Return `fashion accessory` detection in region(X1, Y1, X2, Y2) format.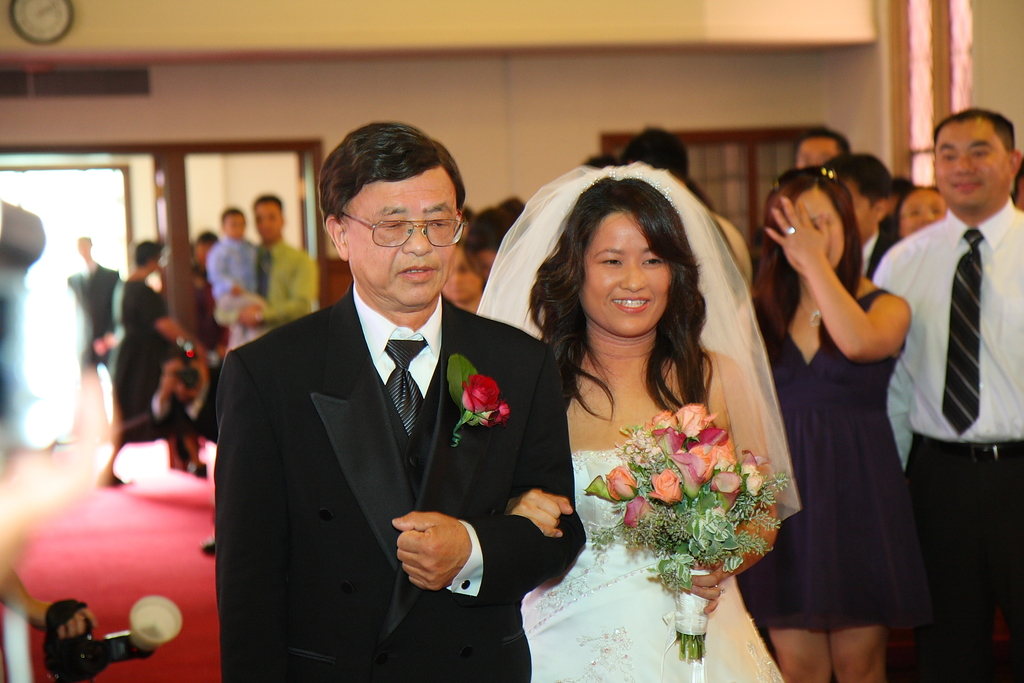
region(383, 336, 429, 436).
